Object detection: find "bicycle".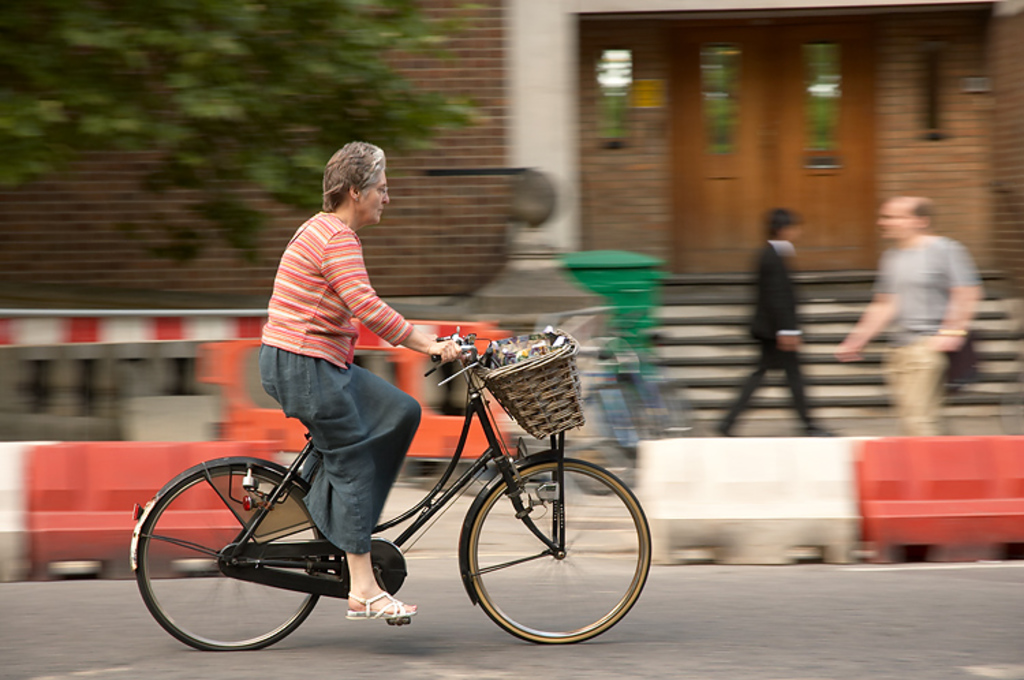
l=113, t=299, r=669, b=664.
